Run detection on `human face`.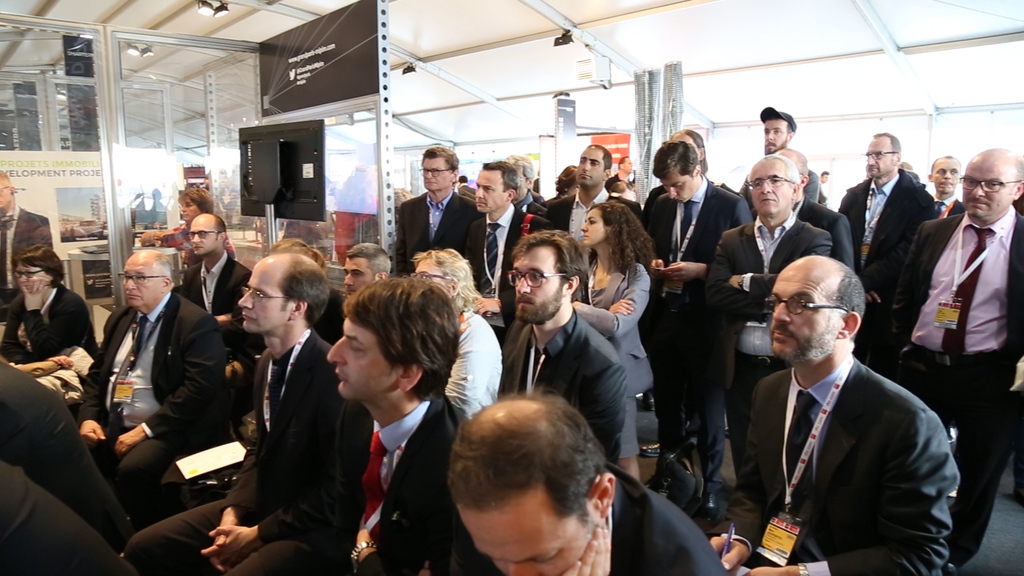
Result: <box>344,259,373,288</box>.
